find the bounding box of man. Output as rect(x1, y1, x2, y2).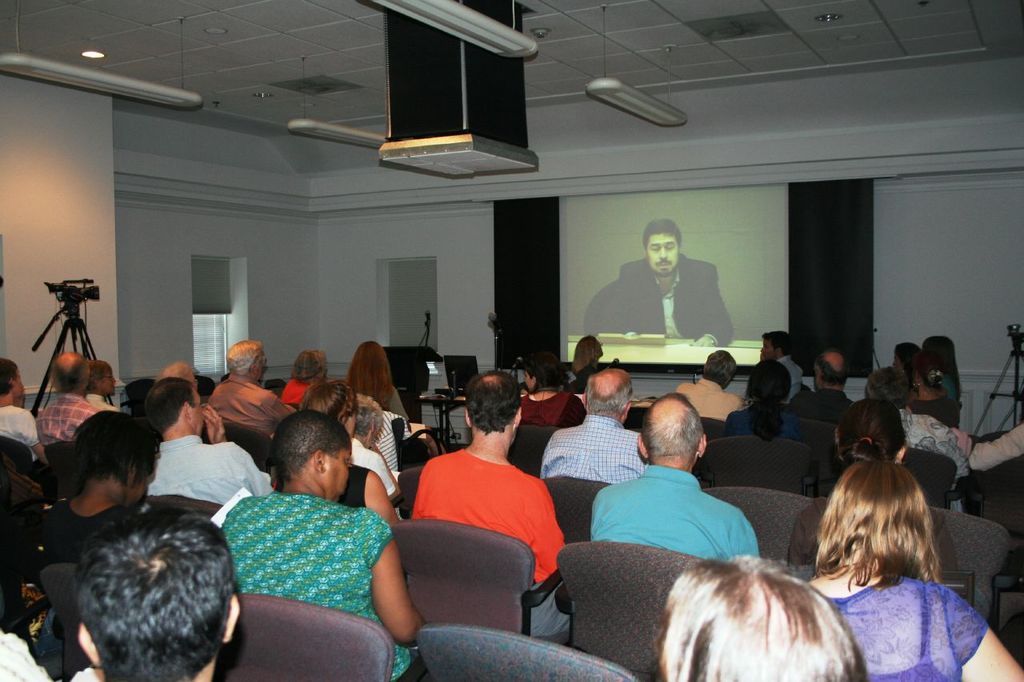
rect(136, 377, 277, 508).
